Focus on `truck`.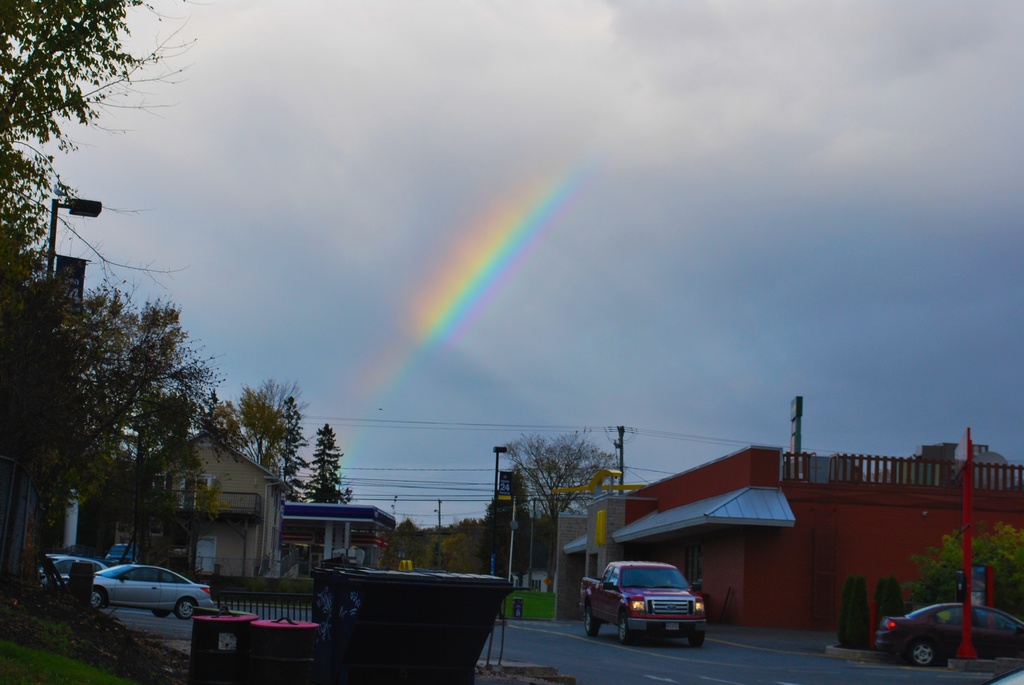
Focused at {"x1": 573, "y1": 555, "x2": 709, "y2": 647}.
